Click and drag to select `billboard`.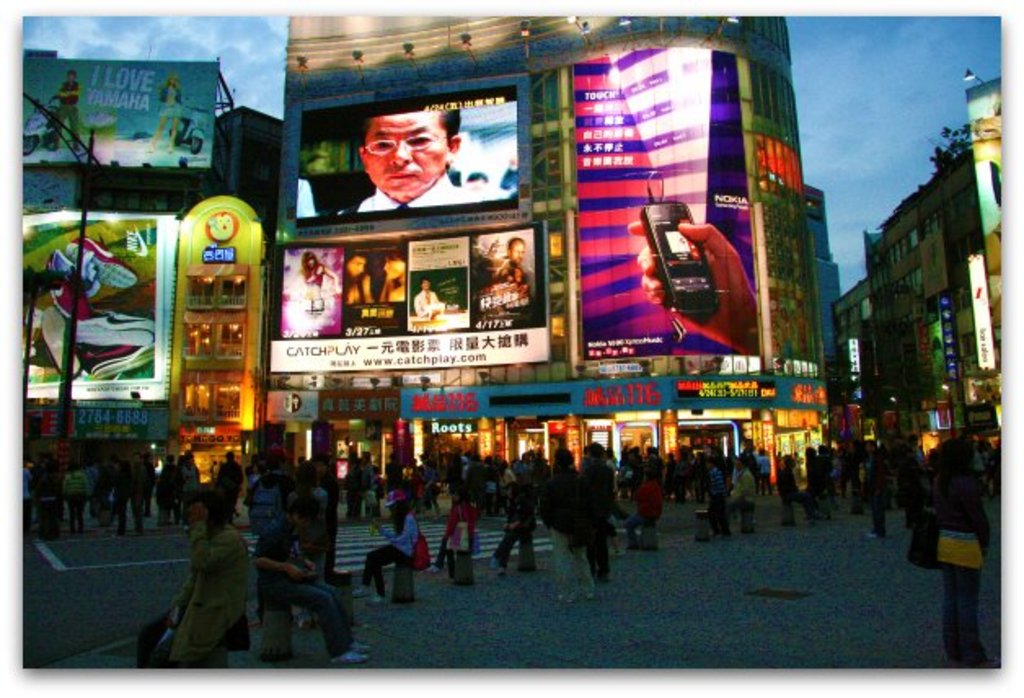
Selection: detection(285, 95, 523, 220).
